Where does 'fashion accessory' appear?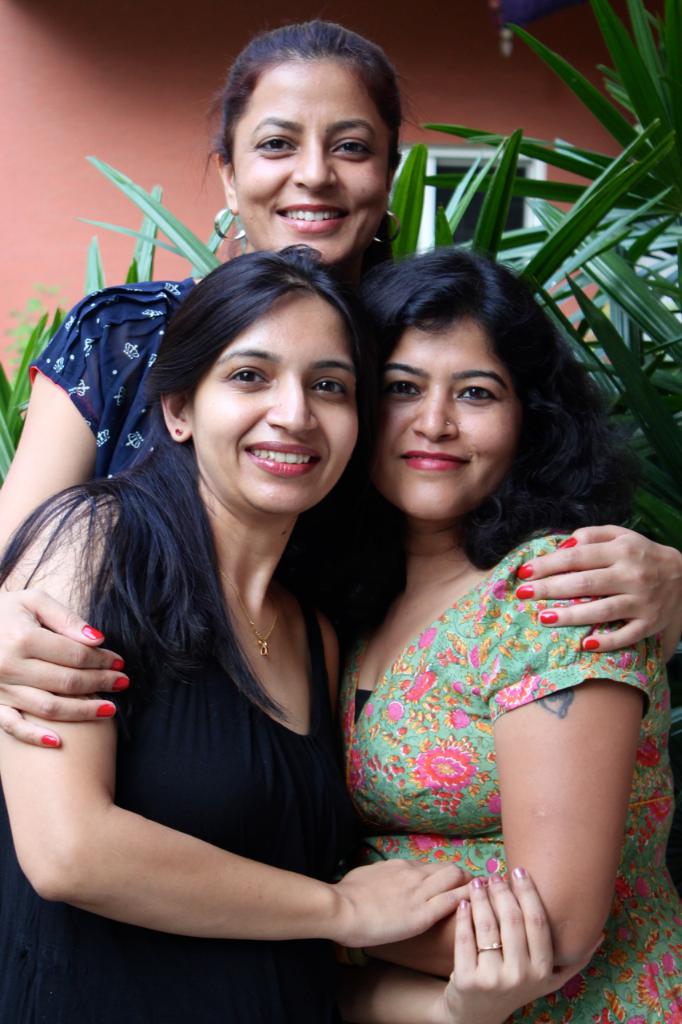
Appears at 80:626:103:642.
